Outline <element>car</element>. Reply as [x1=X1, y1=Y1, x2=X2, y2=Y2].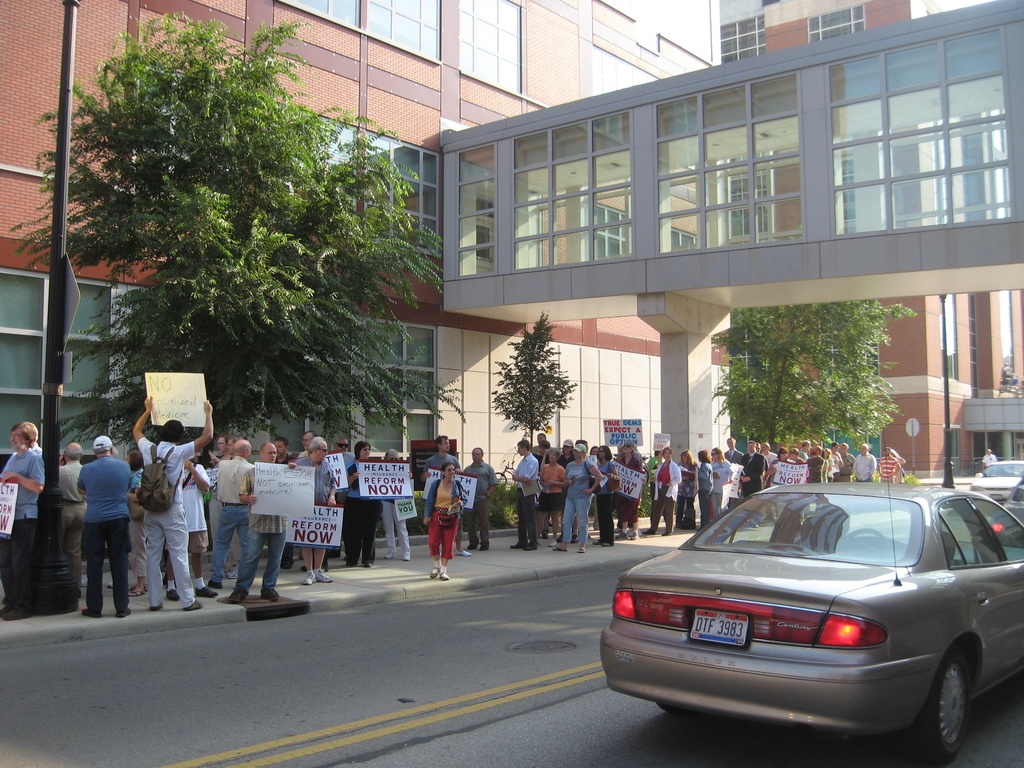
[x1=1001, y1=483, x2=1022, y2=541].
